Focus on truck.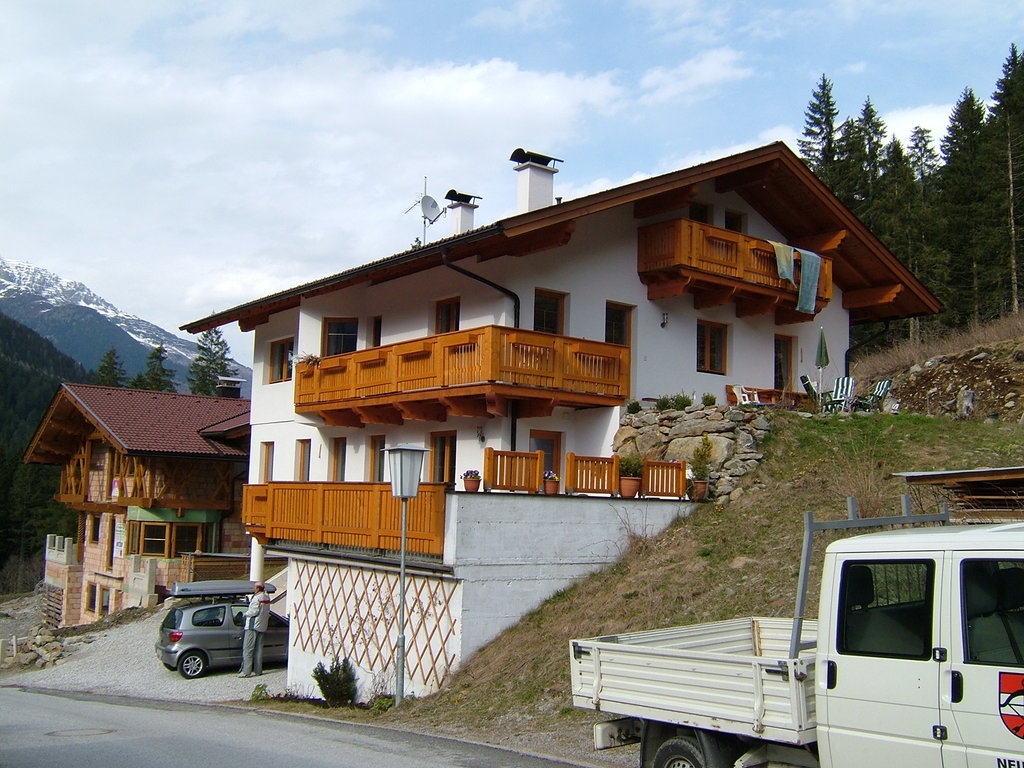
Focused at {"x1": 601, "y1": 525, "x2": 1023, "y2": 767}.
